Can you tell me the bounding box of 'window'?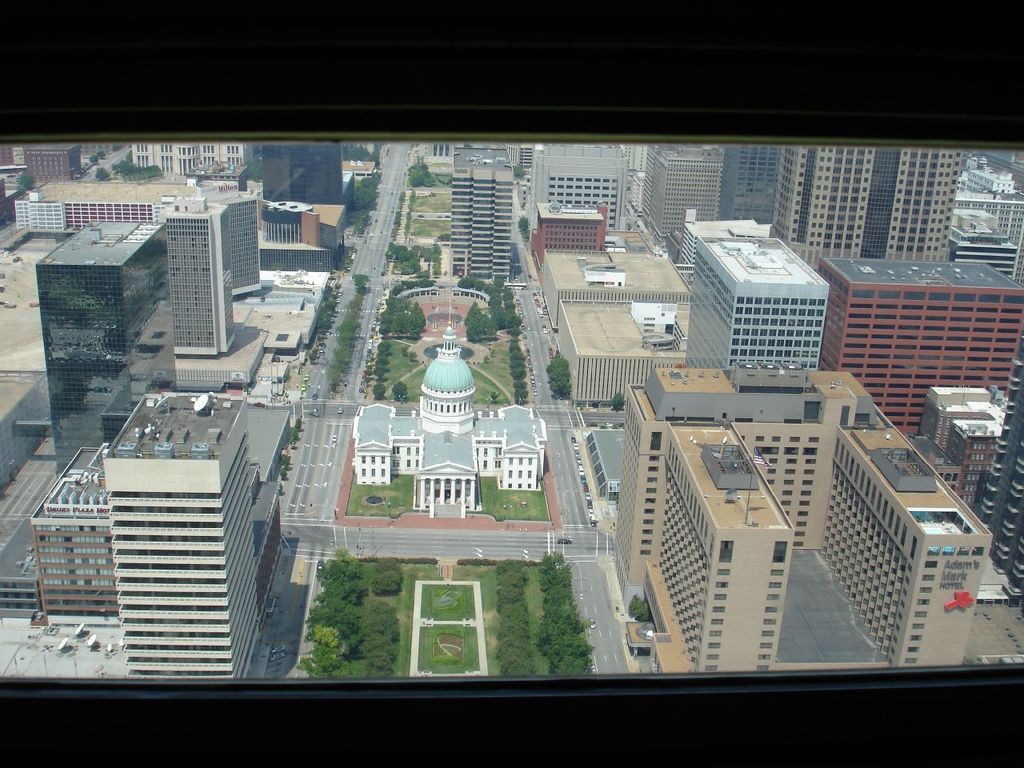
bbox=(710, 626, 722, 638).
